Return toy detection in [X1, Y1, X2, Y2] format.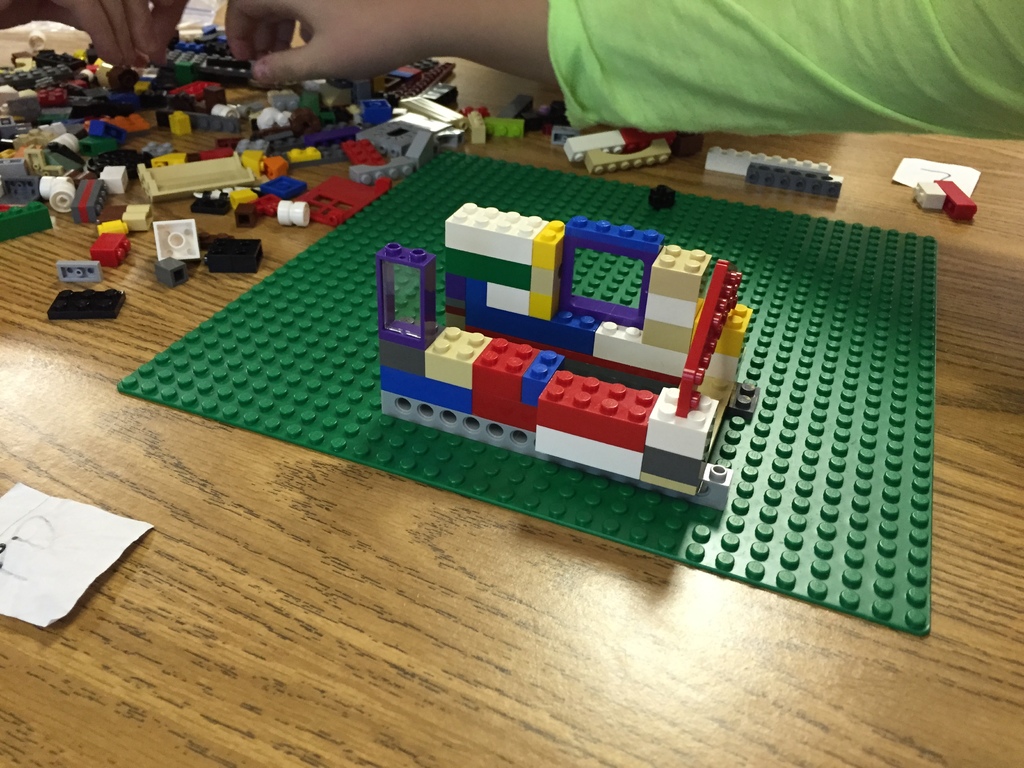
[461, 113, 490, 143].
